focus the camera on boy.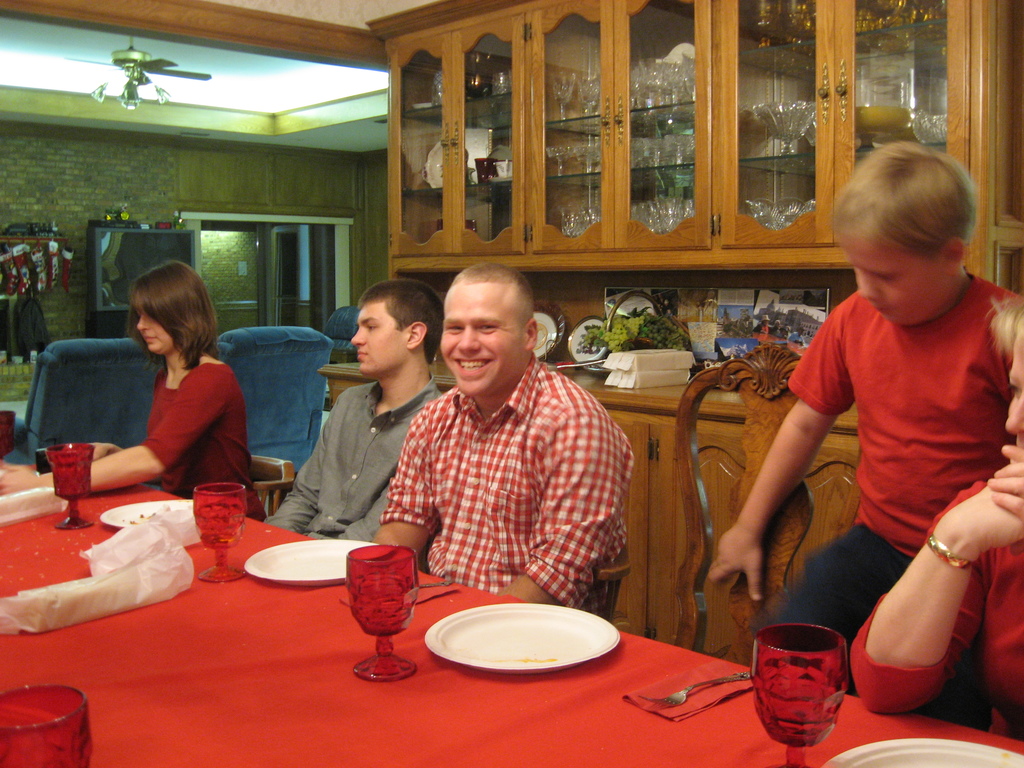
Focus region: (left=762, top=116, right=1023, bottom=701).
